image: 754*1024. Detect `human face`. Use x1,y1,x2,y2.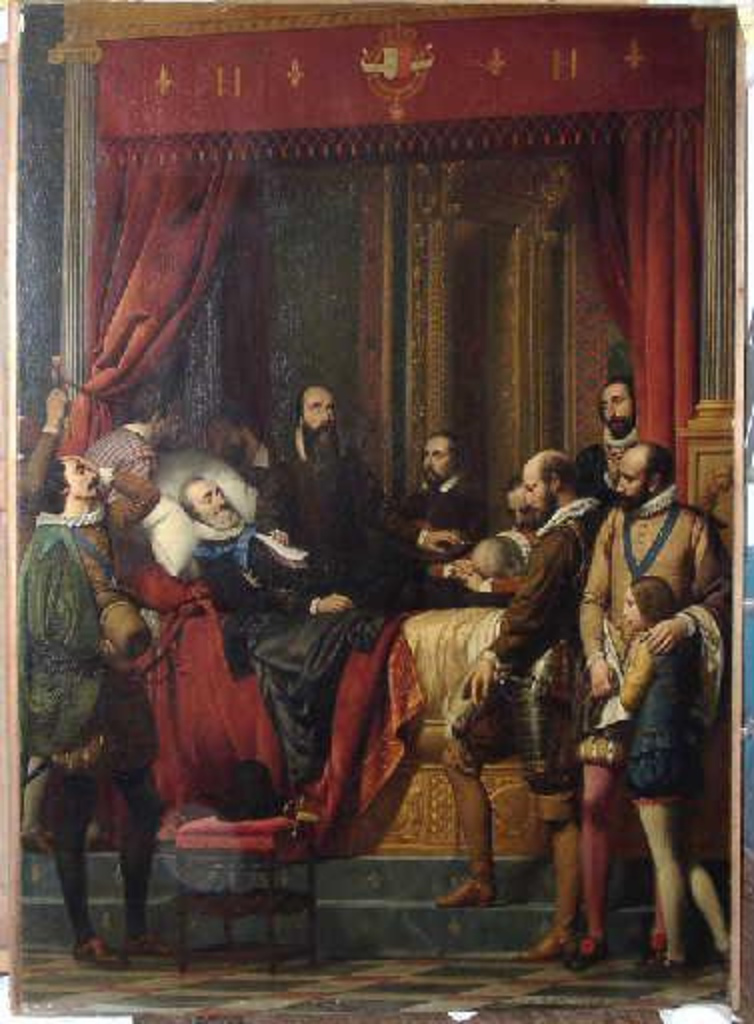
524,470,554,508.
